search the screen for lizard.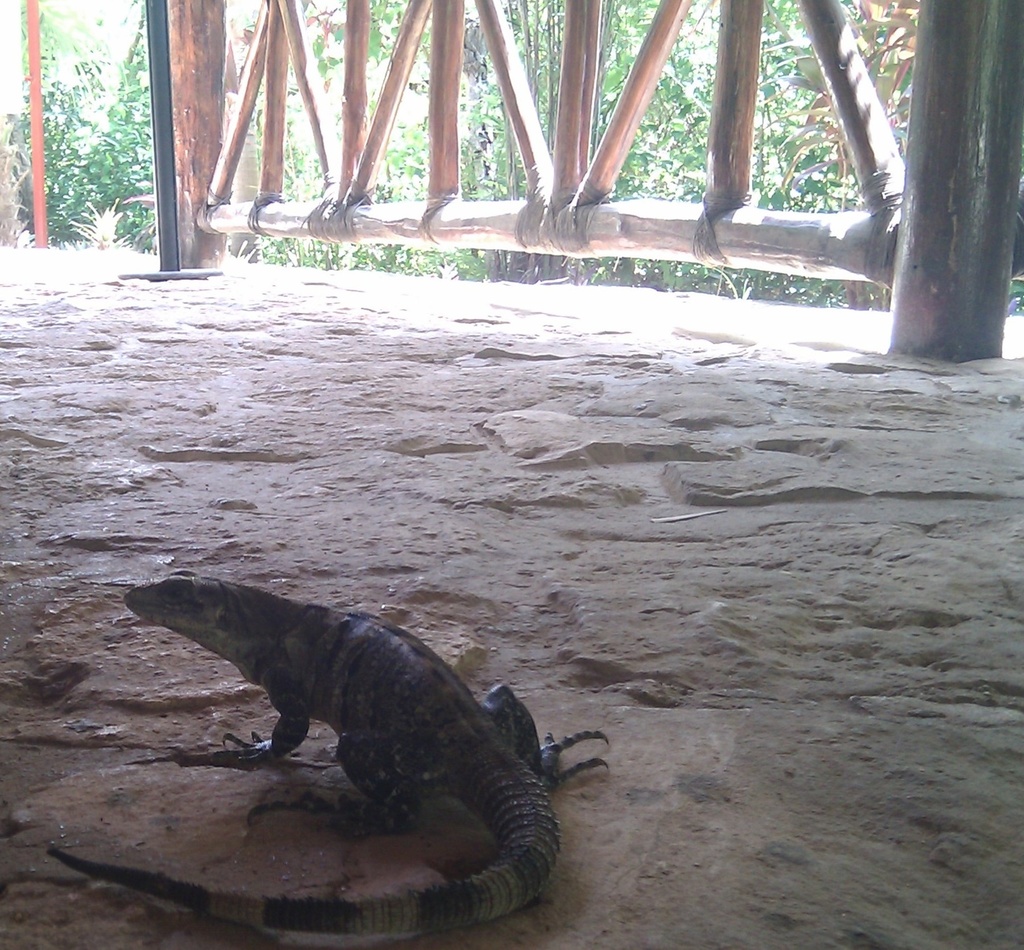
Found at select_region(55, 572, 605, 932).
